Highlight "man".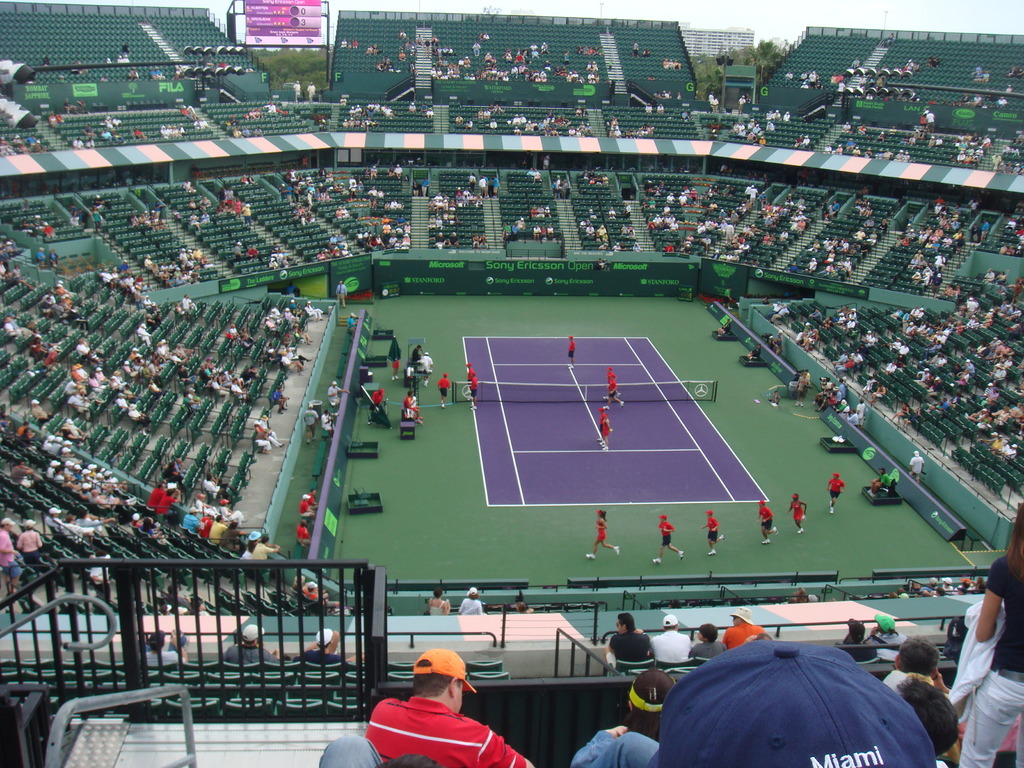
Highlighted region: (250,532,280,561).
